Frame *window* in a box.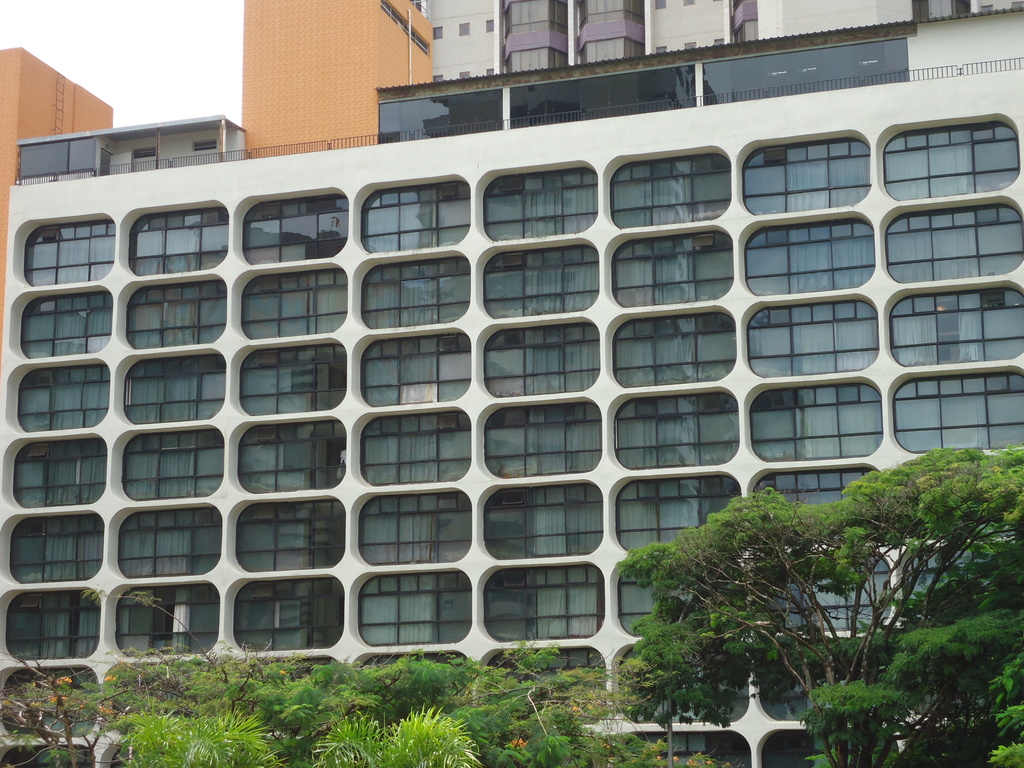
{"x1": 104, "y1": 582, "x2": 225, "y2": 659}.
